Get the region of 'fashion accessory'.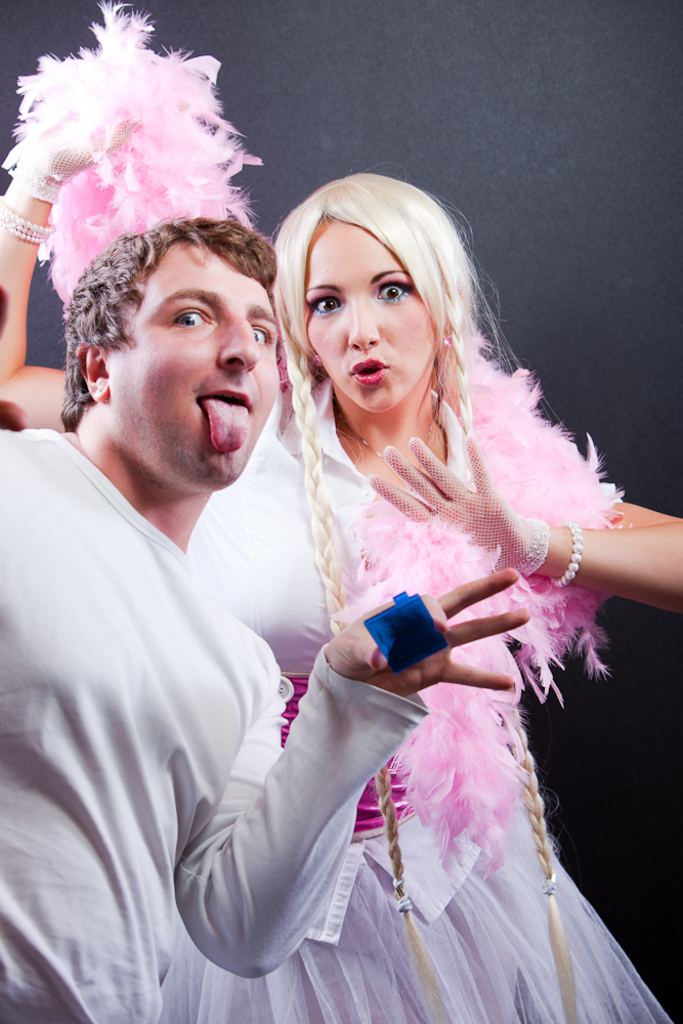
436, 325, 451, 348.
